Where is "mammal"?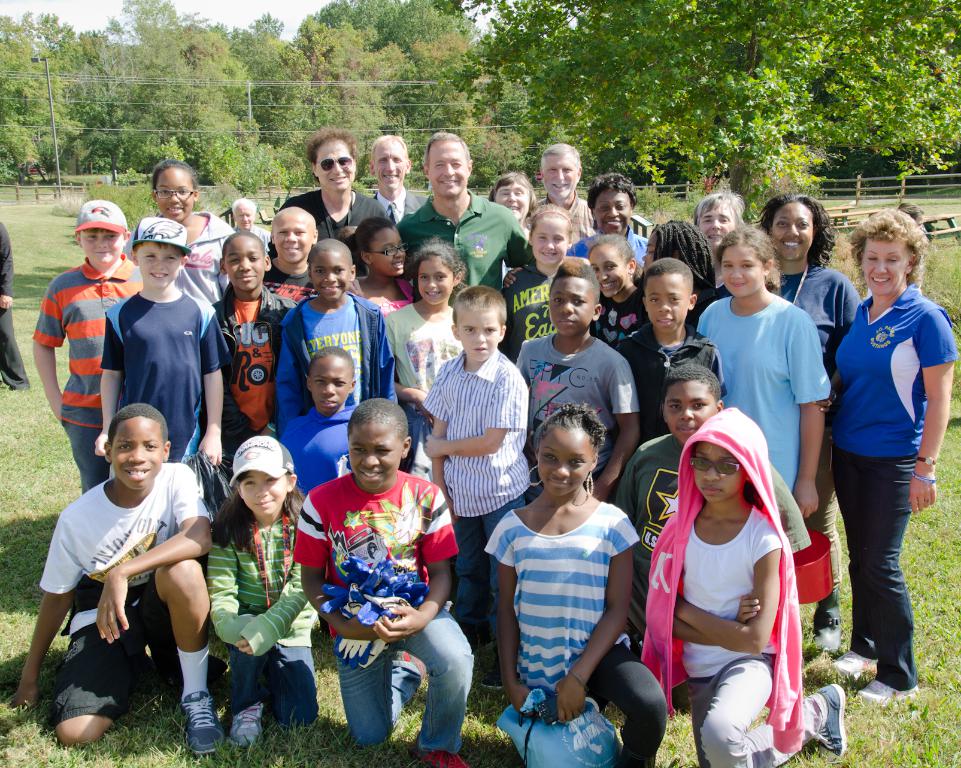
<bbox>282, 240, 395, 418</bbox>.
